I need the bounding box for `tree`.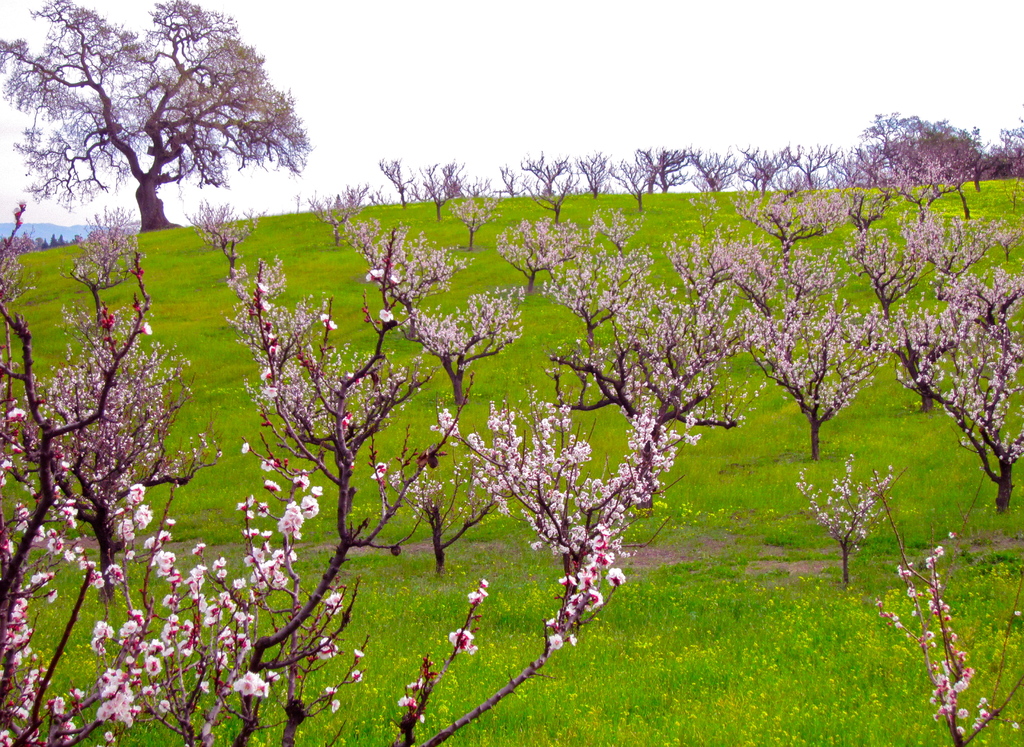
Here it is: 732:140:803:199.
